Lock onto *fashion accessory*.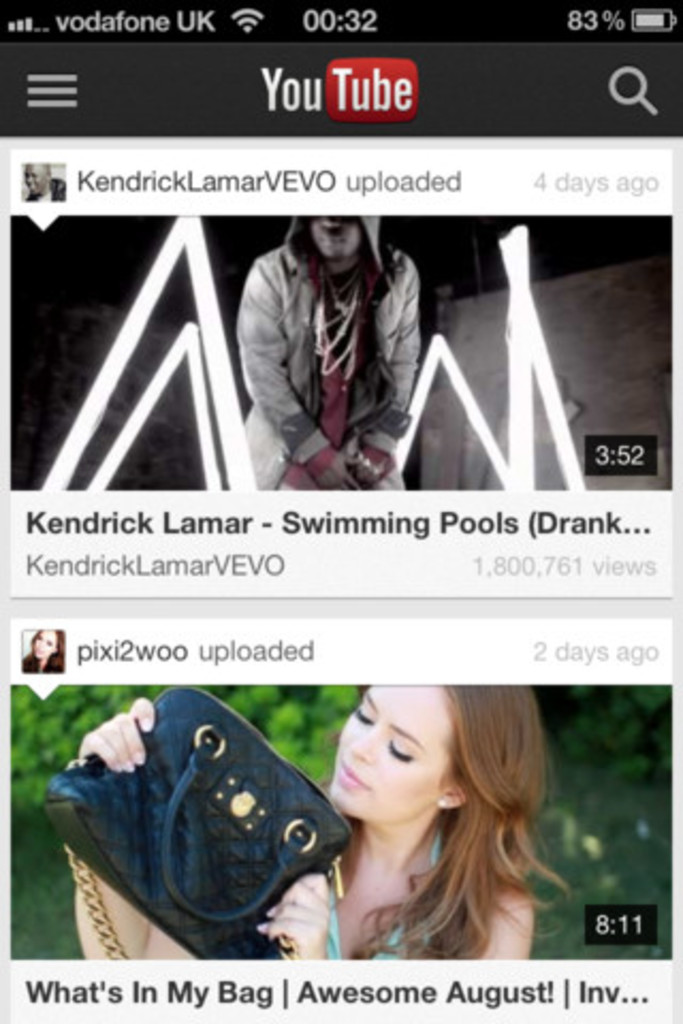
Locked: locate(43, 681, 354, 962).
